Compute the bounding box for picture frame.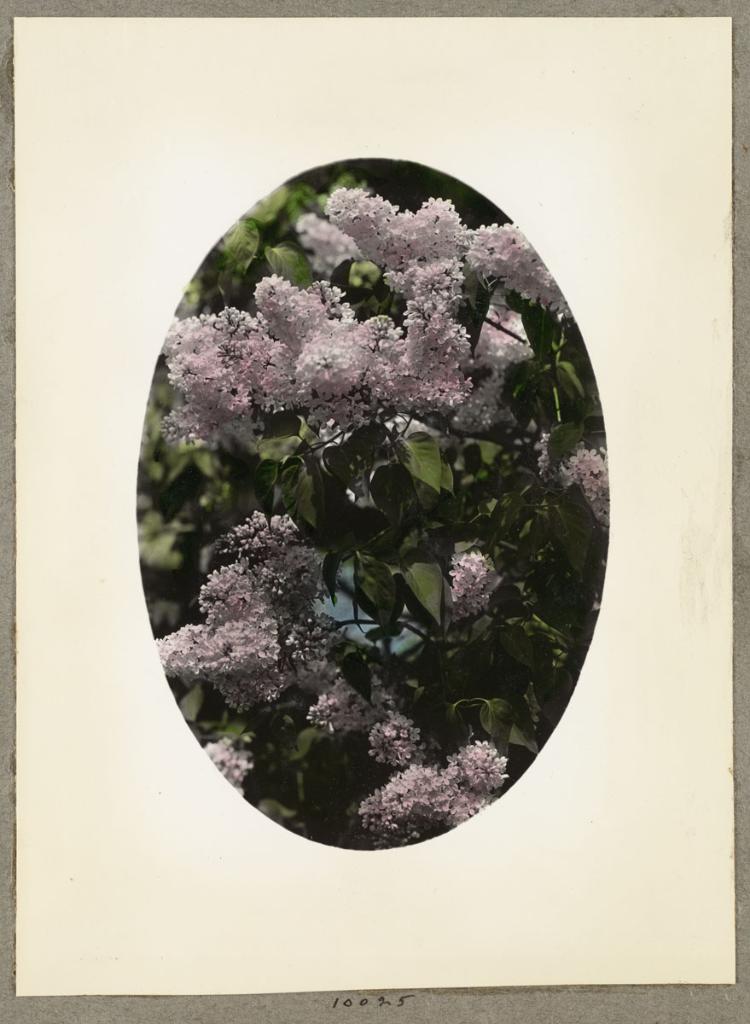
{"left": 0, "top": 0, "right": 749, "bottom": 1023}.
